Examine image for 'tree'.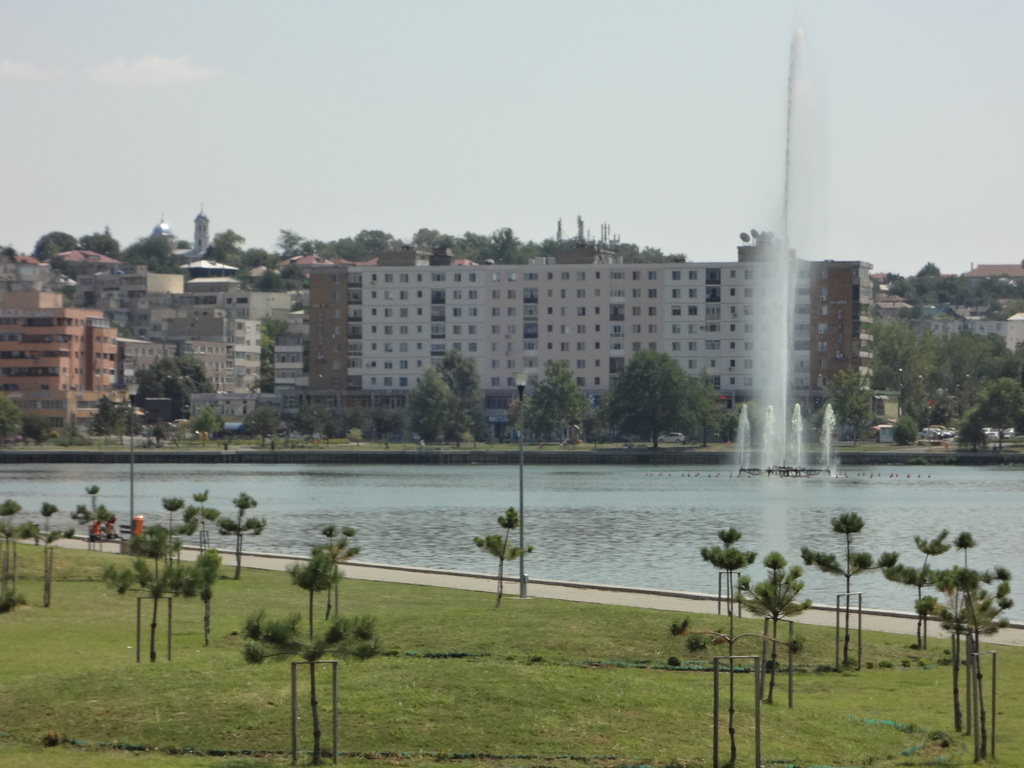
Examination result: x1=509, y1=362, x2=591, y2=440.
